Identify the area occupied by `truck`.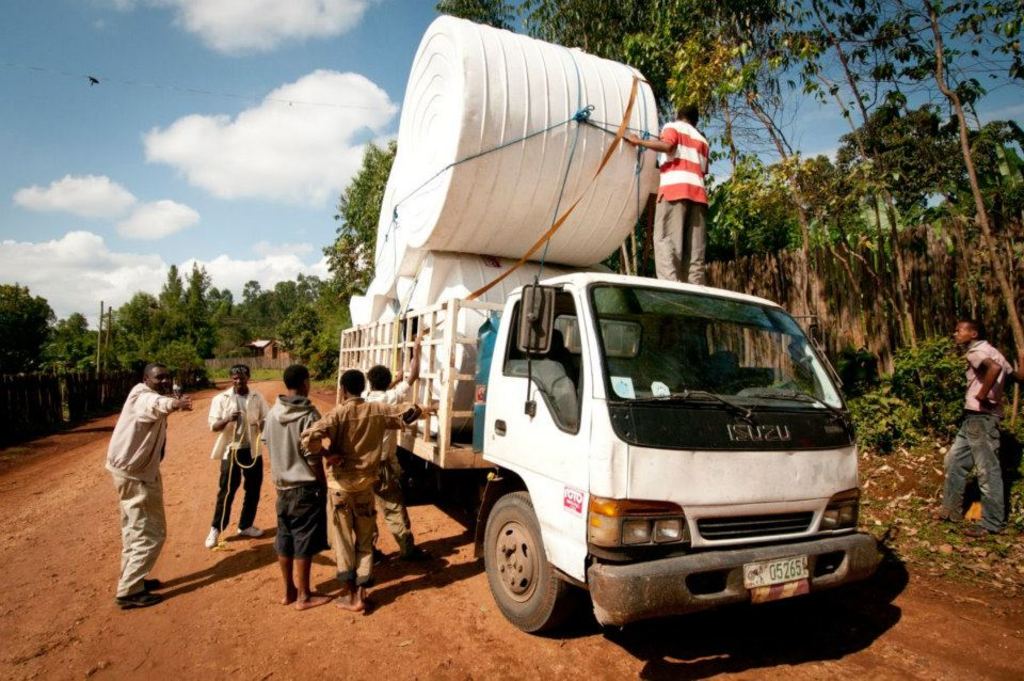
Area: locate(357, 249, 868, 661).
